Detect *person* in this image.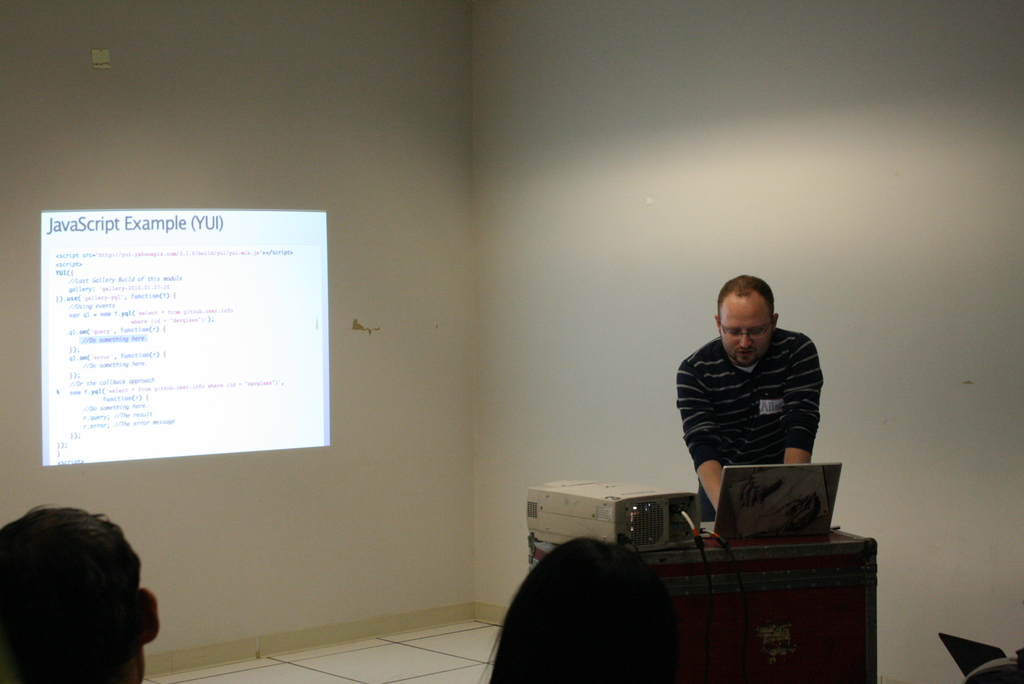
Detection: <box>479,536,678,683</box>.
